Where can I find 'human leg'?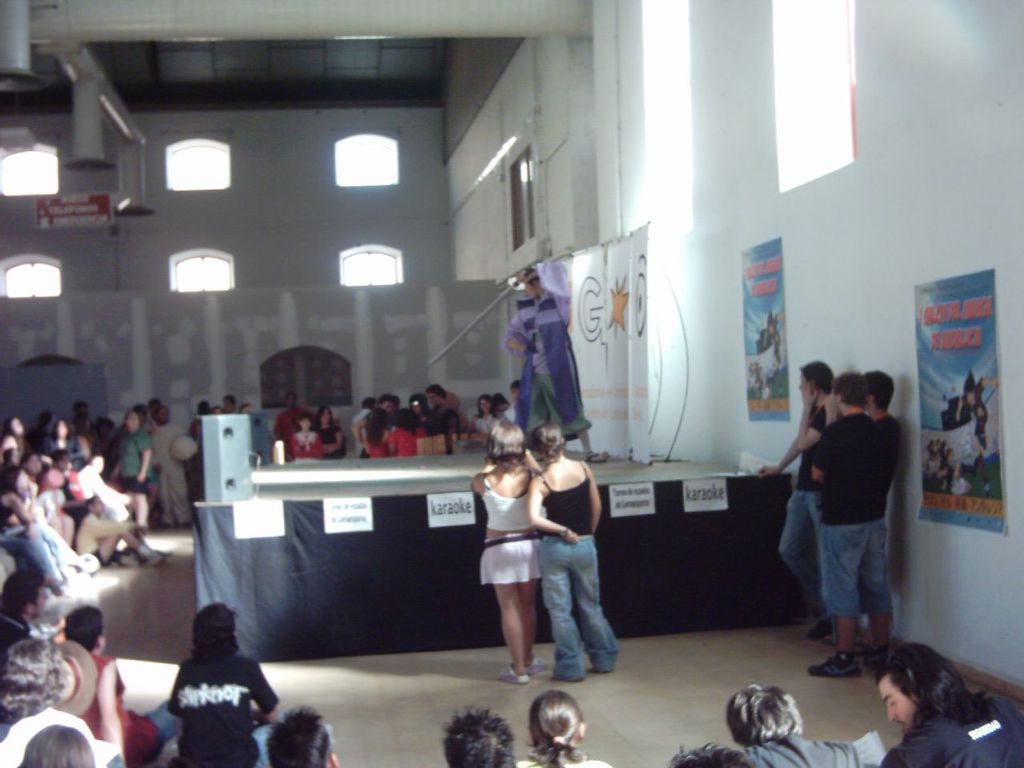
You can find it at [490,578,530,682].
